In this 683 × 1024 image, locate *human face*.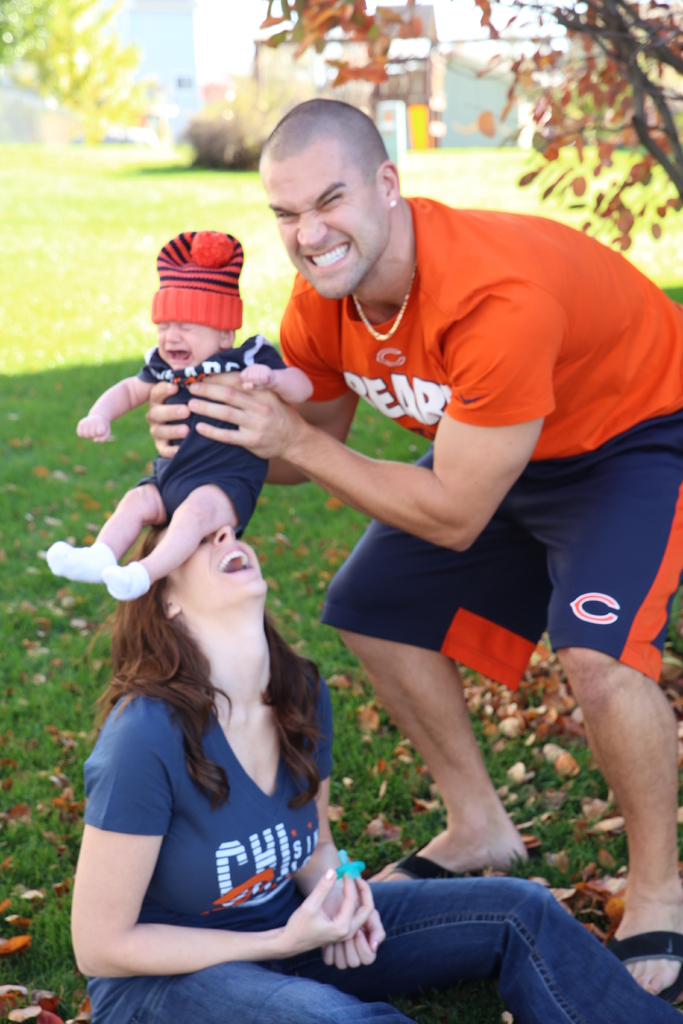
Bounding box: {"left": 176, "top": 517, "right": 270, "bottom": 608}.
